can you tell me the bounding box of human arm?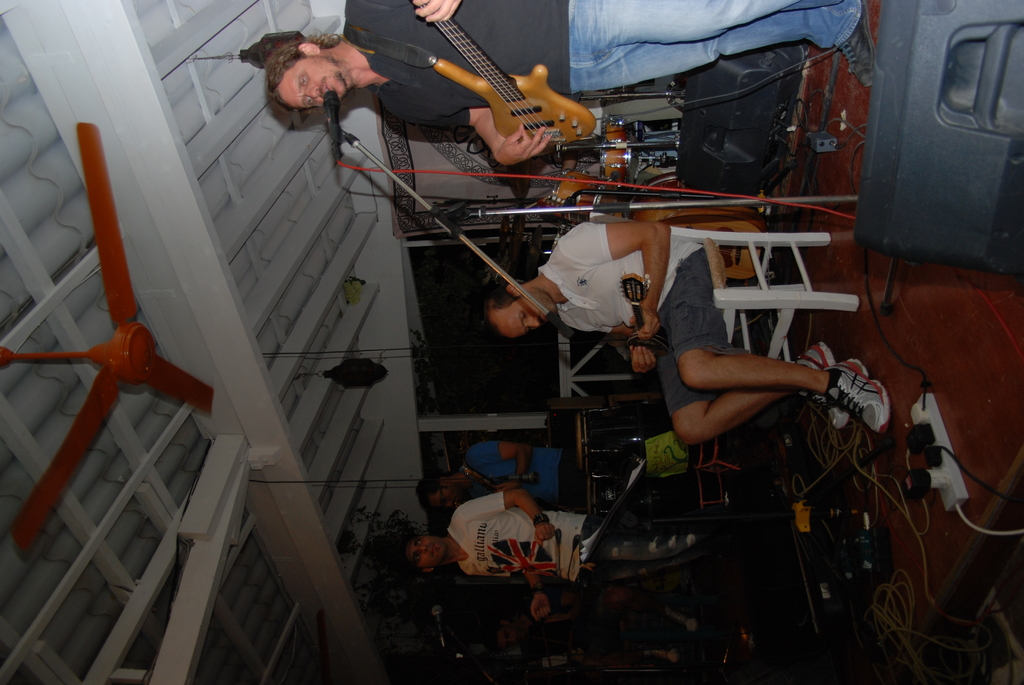
{"x1": 561, "y1": 210, "x2": 669, "y2": 341}.
